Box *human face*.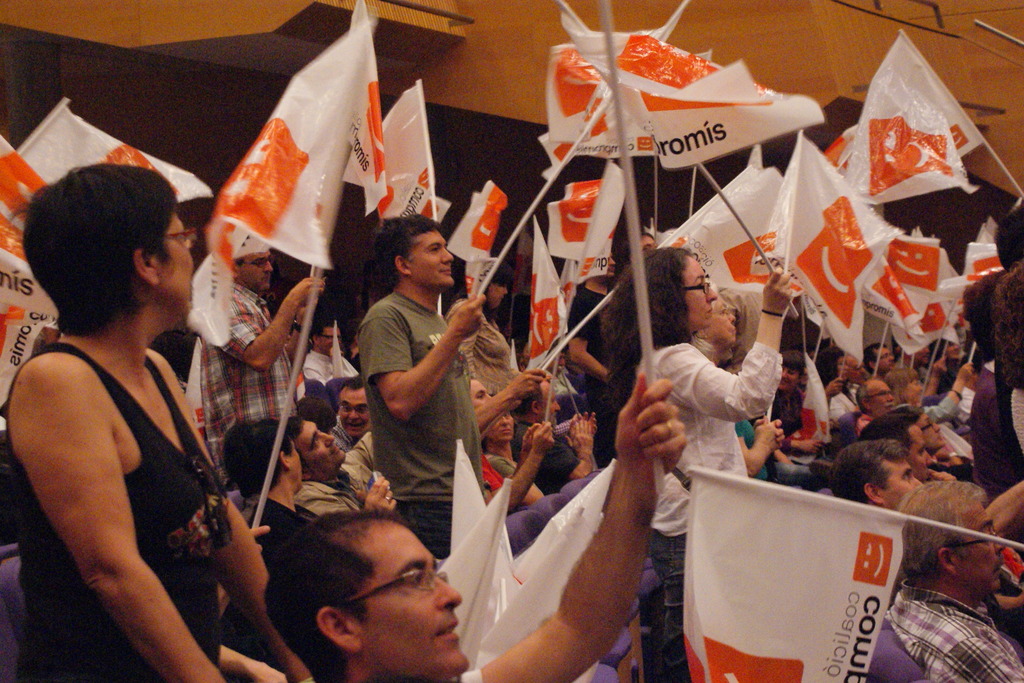
x1=409 y1=224 x2=460 y2=298.
